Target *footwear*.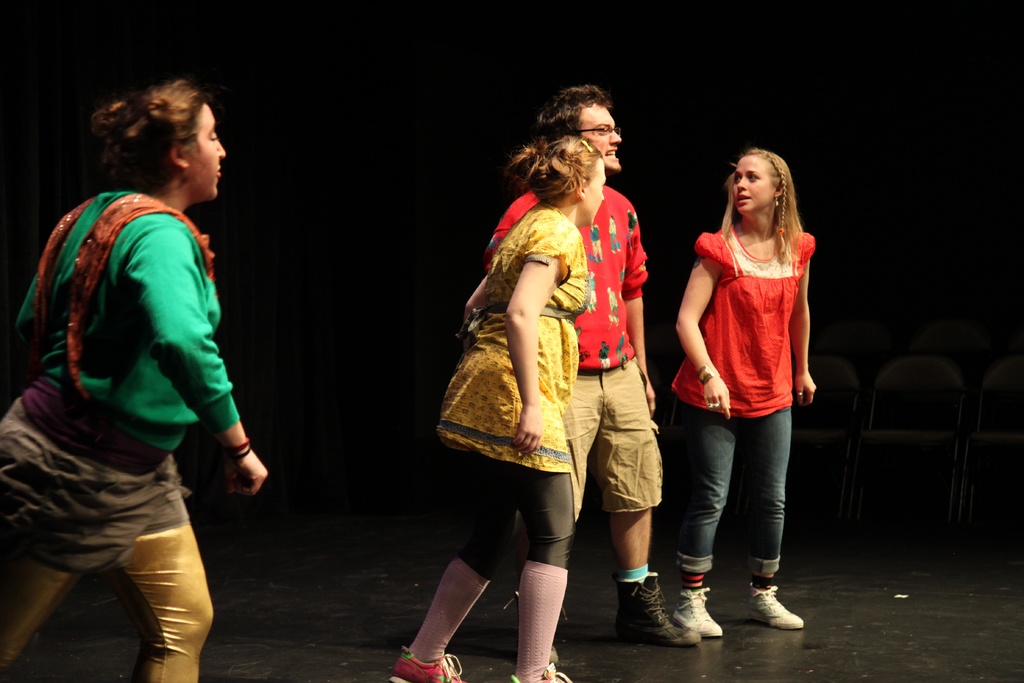
Target region: {"x1": 510, "y1": 660, "x2": 576, "y2": 682}.
